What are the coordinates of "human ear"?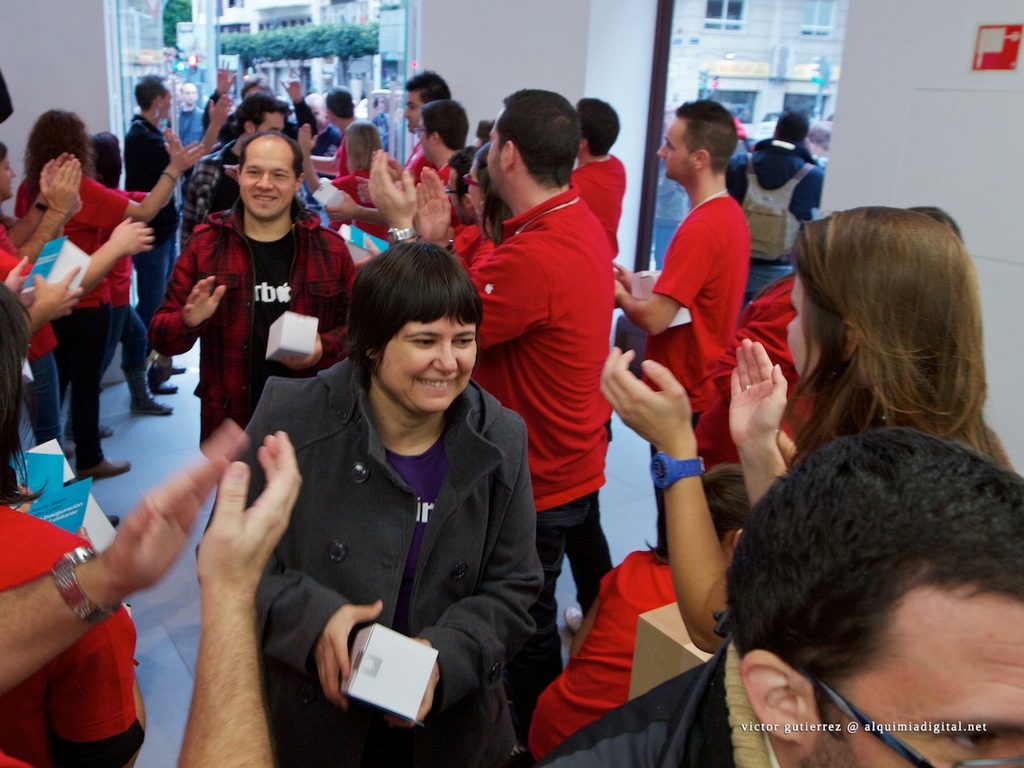
crop(505, 139, 517, 170).
